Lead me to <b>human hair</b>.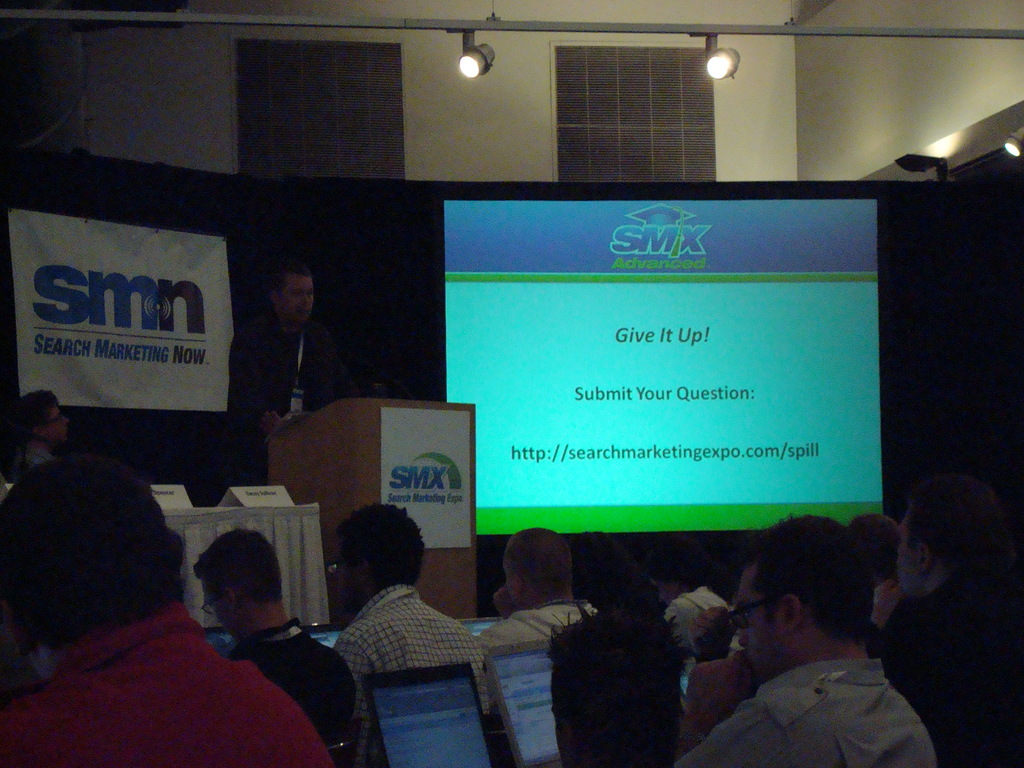
Lead to detection(504, 527, 576, 598).
